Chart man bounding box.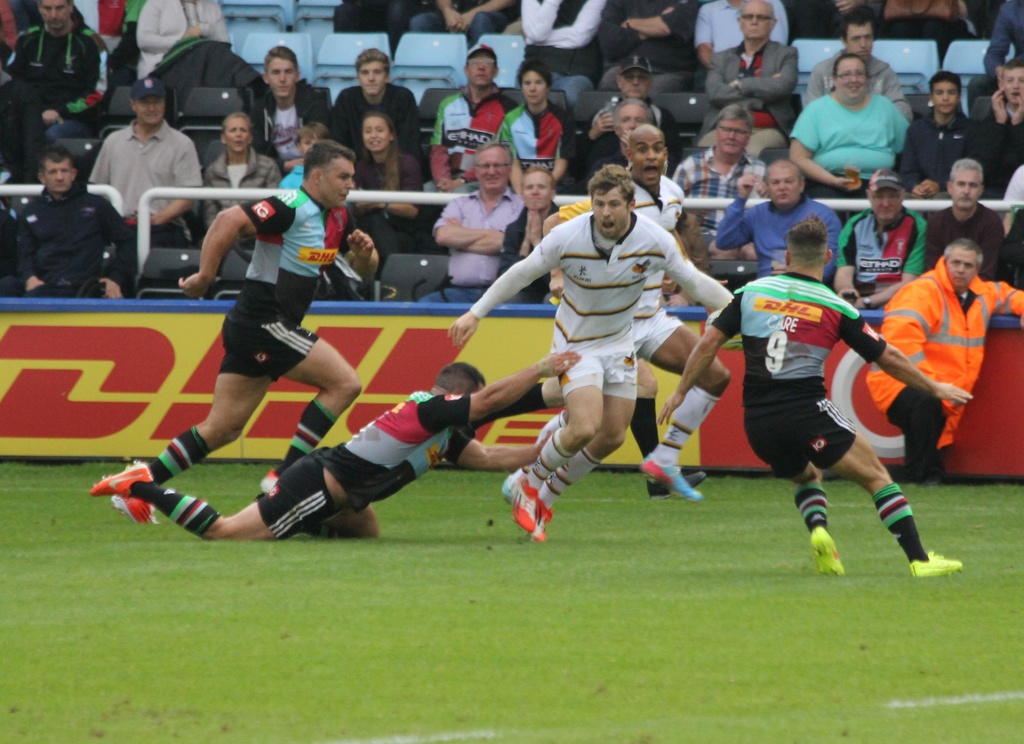
Charted: <region>705, 0, 803, 168</region>.
